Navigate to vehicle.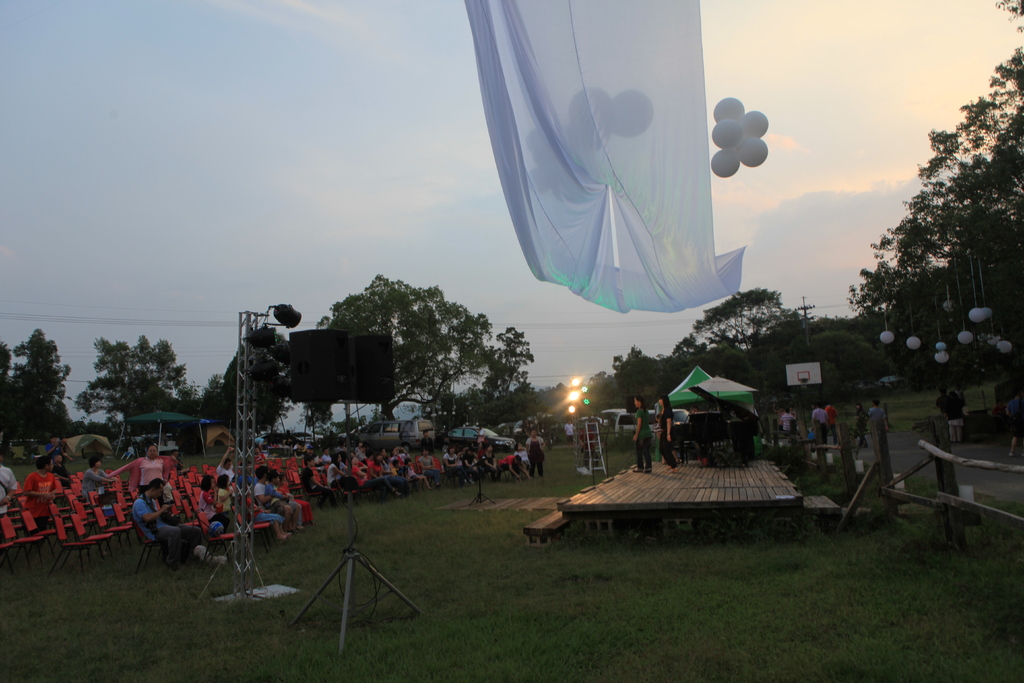
Navigation target: locate(359, 424, 435, 451).
